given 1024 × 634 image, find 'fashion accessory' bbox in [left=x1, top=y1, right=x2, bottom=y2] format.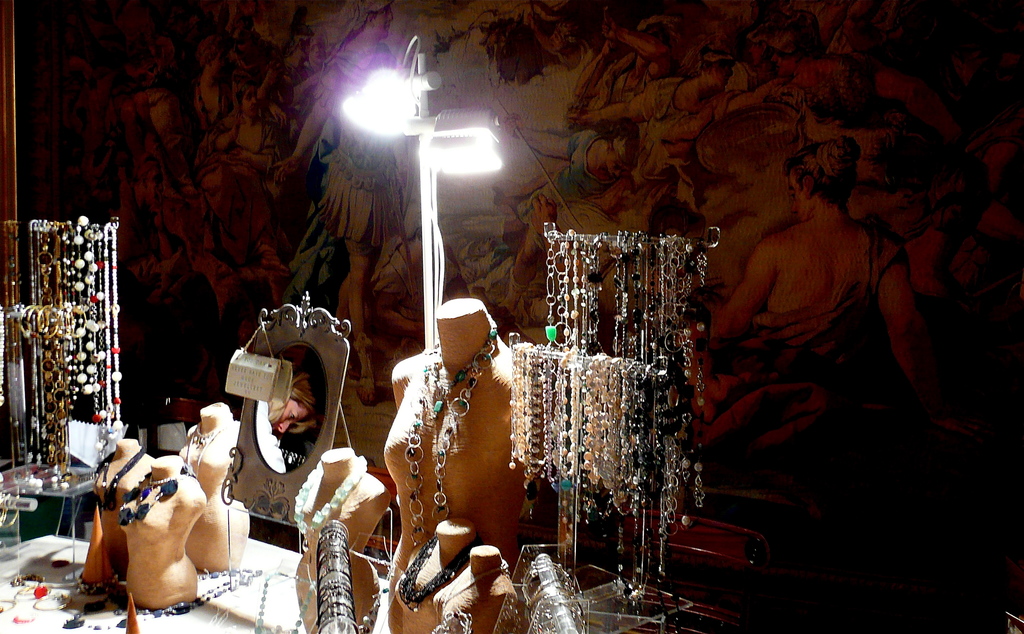
[left=68, top=610, right=127, bottom=631].
